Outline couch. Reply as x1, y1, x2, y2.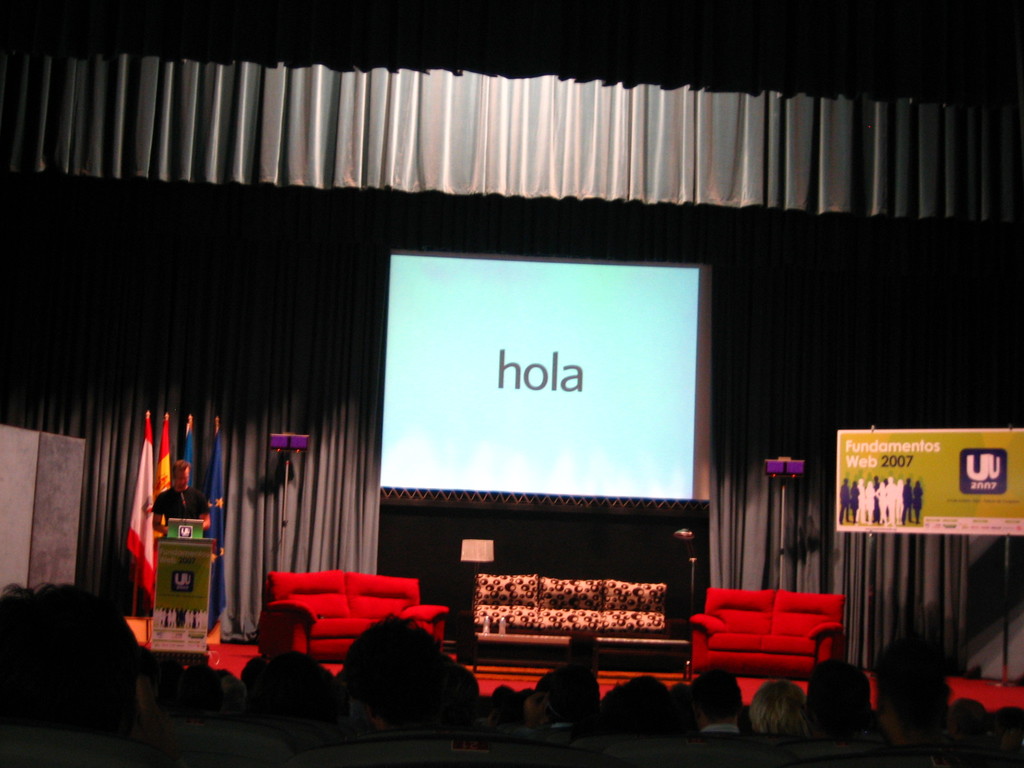
258, 563, 452, 659.
